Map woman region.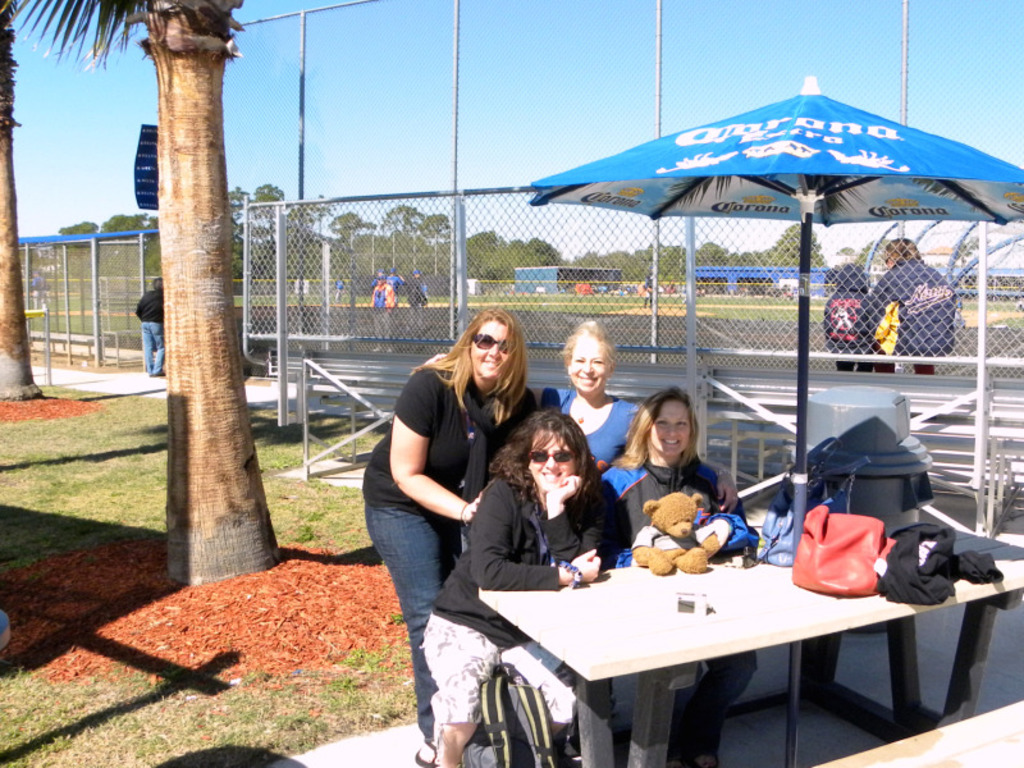
Mapped to locate(566, 383, 751, 767).
